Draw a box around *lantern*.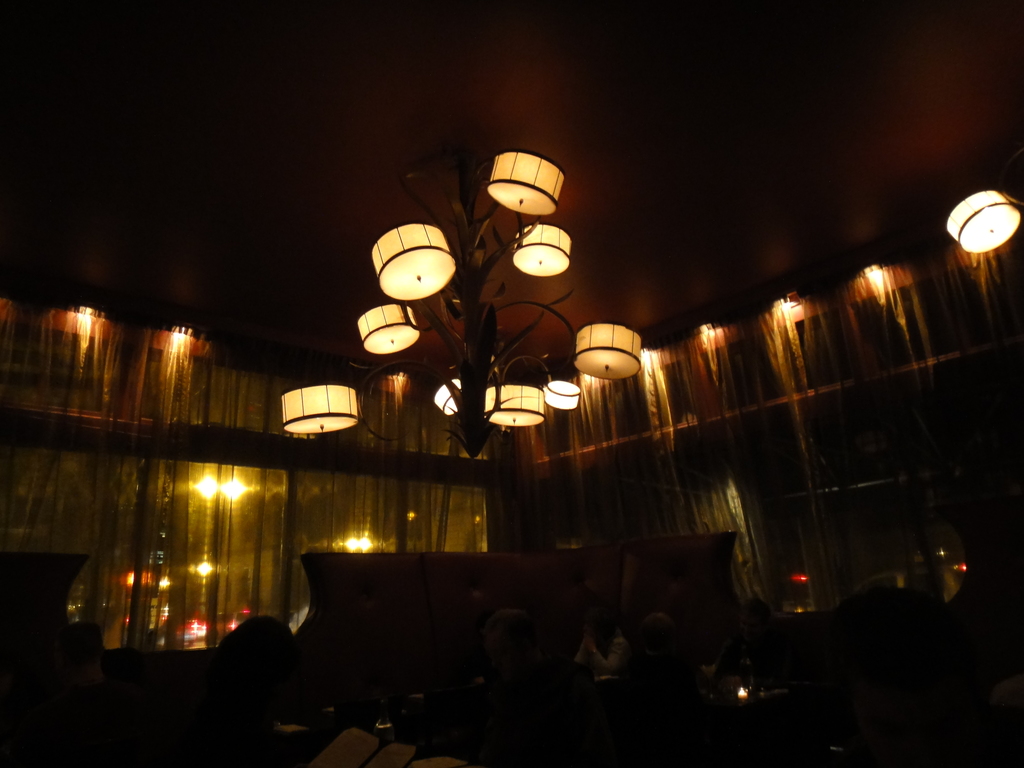
(511,227,575,276).
